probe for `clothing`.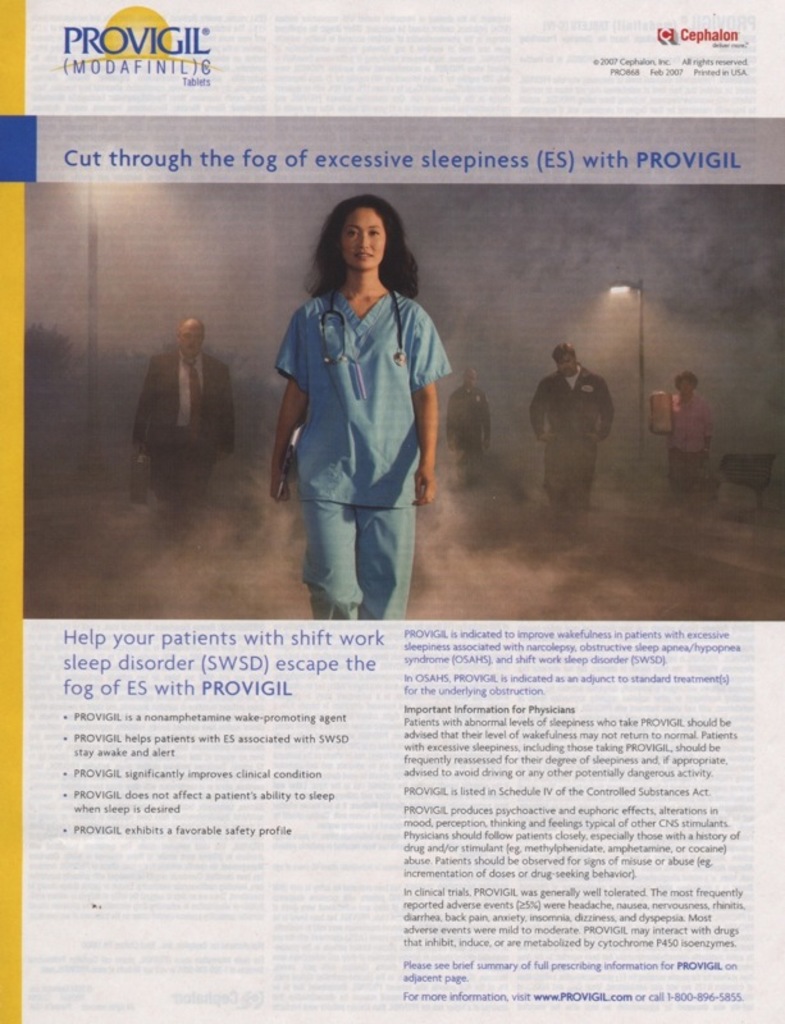
Probe result: bbox(133, 346, 237, 521).
